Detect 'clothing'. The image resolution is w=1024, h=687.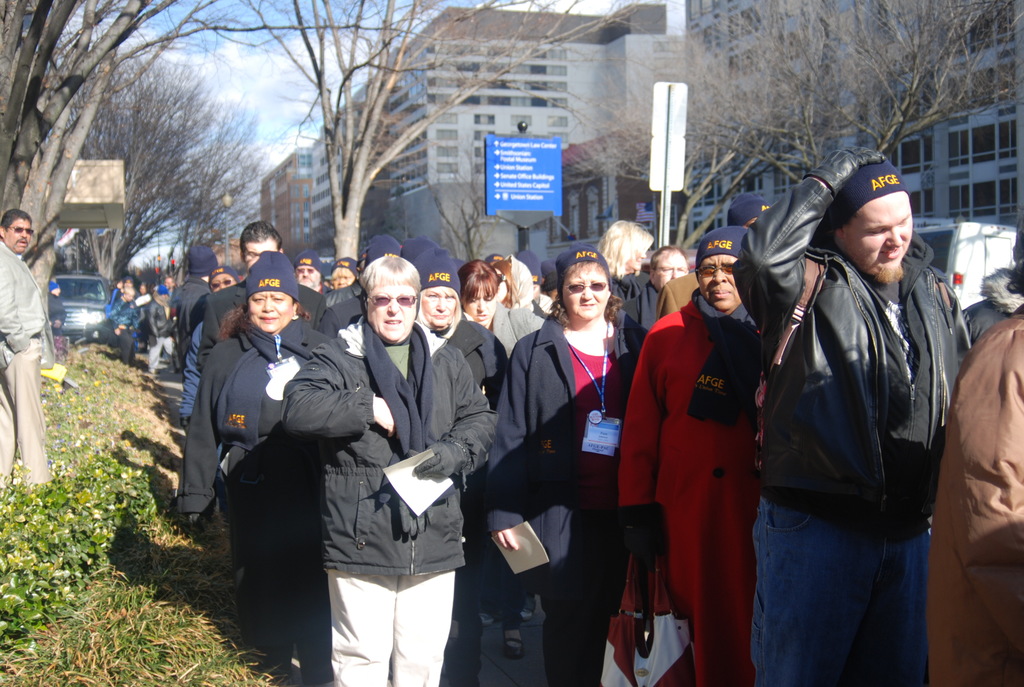
Rect(0, 241, 56, 486).
